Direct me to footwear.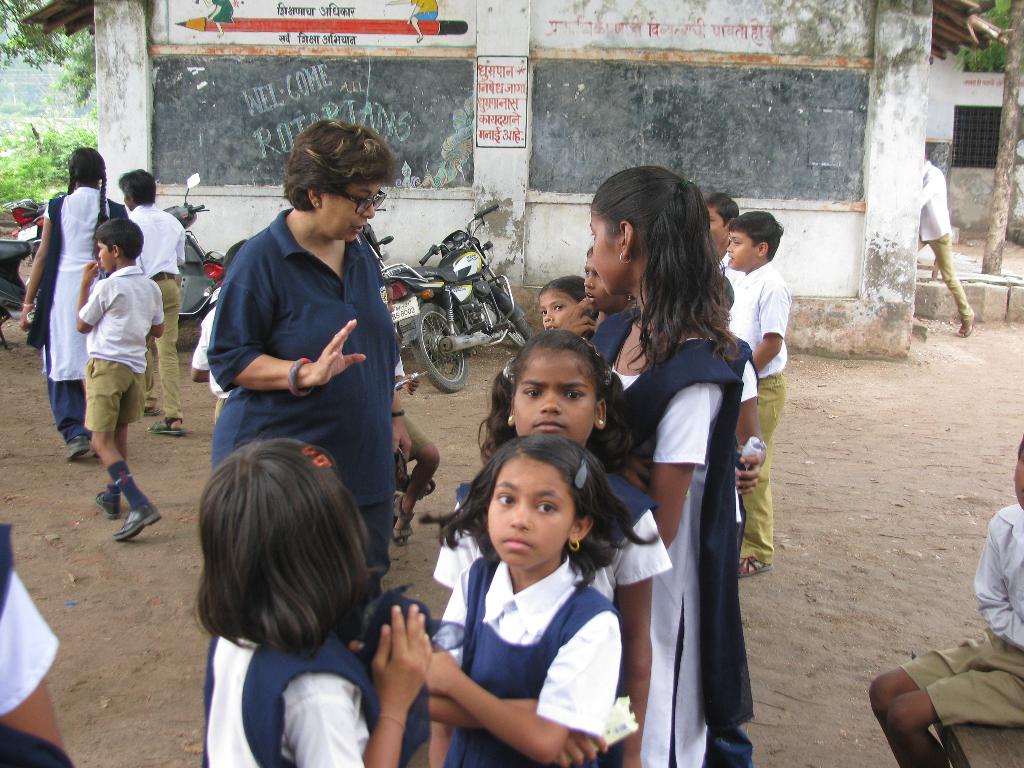
Direction: [x1=392, y1=495, x2=417, y2=547].
